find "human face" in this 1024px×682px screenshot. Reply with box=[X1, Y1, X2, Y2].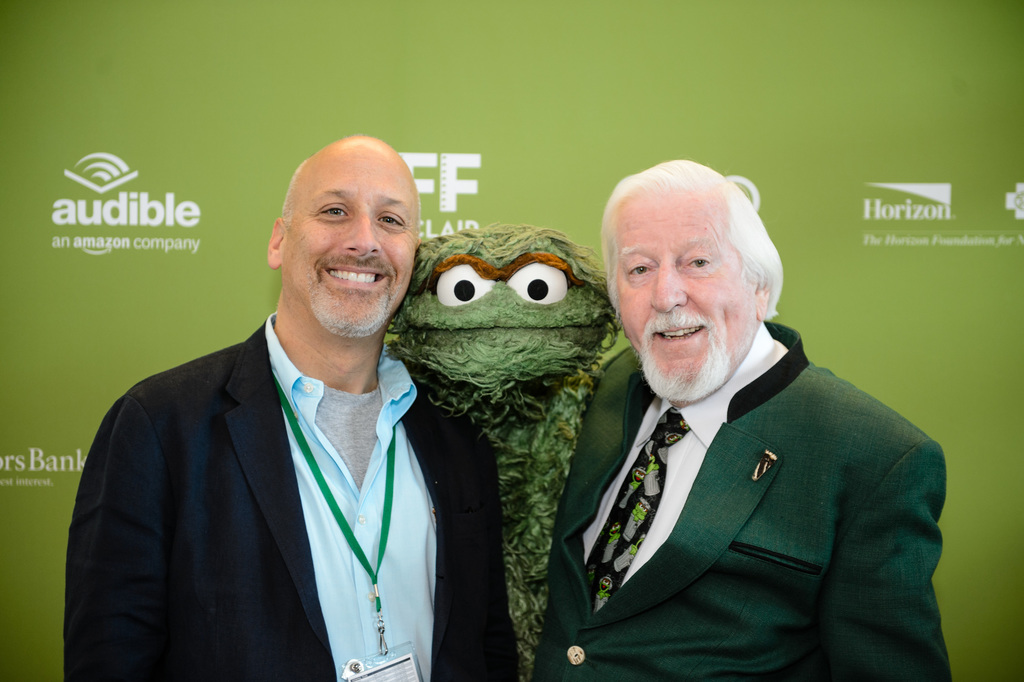
box=[604, 188, 751, 399].
